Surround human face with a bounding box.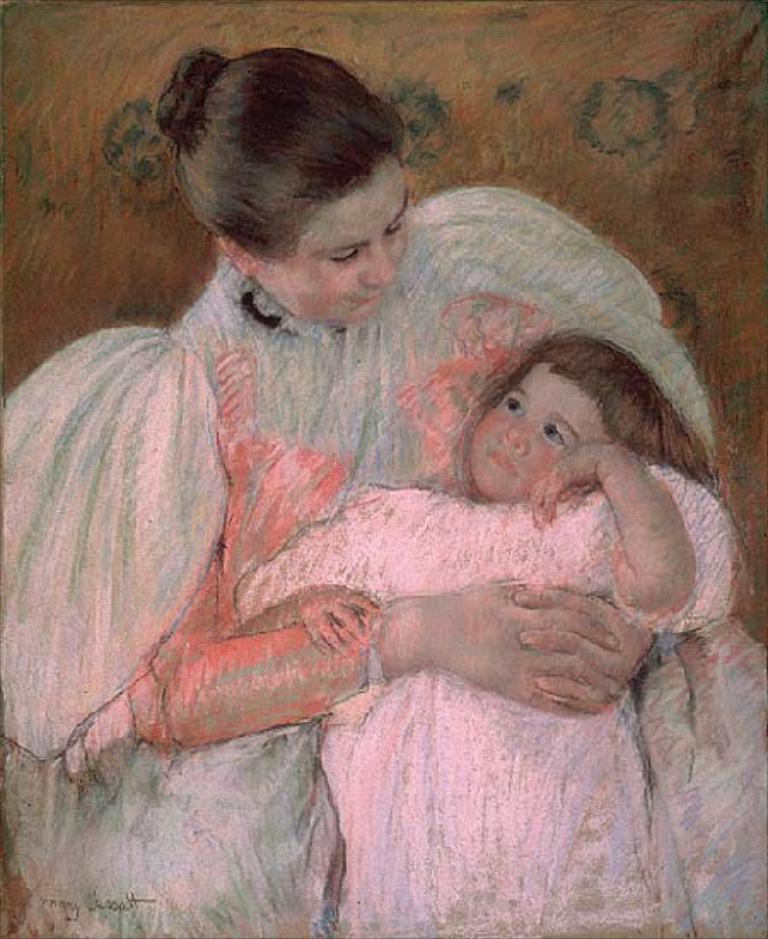
x1=249, y1=155, x2=408, y2=323.
